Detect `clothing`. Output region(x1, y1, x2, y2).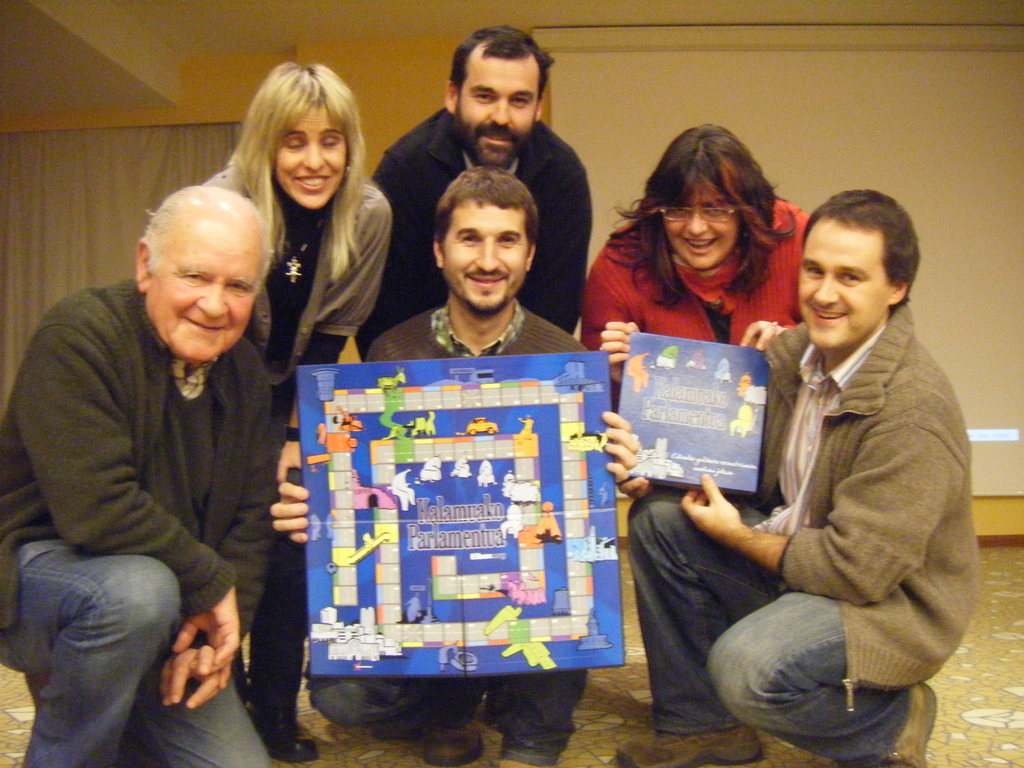
region(0, 278, 282, 765).
